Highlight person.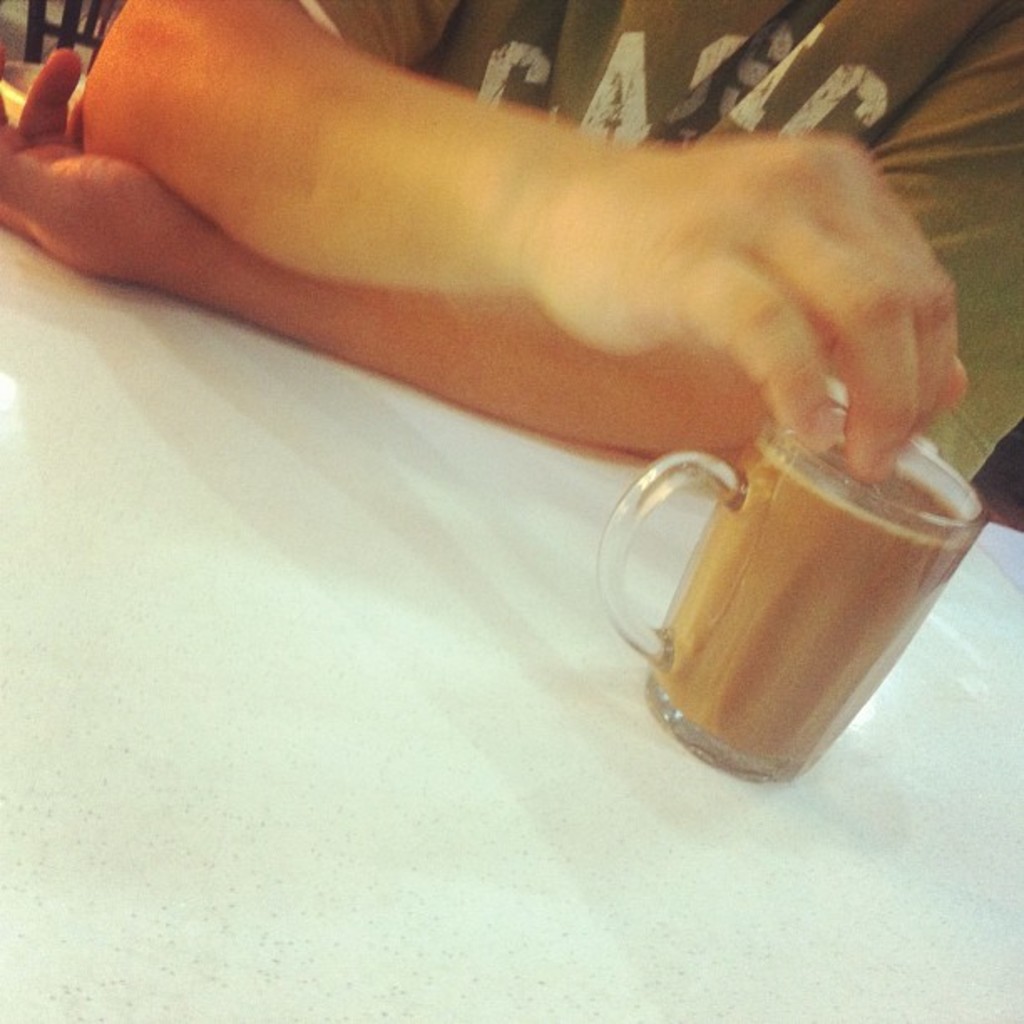
Highlighted region: (0,0,1022,492).
